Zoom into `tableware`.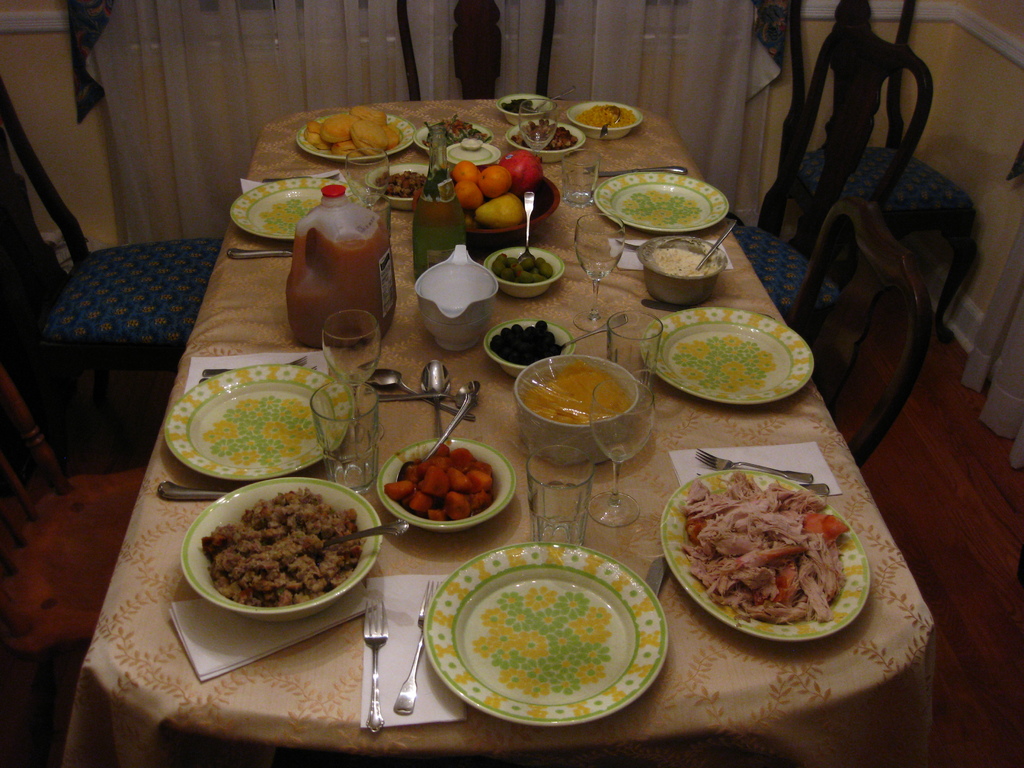
Zoom target: select_region(419, 563, 662, 710).
